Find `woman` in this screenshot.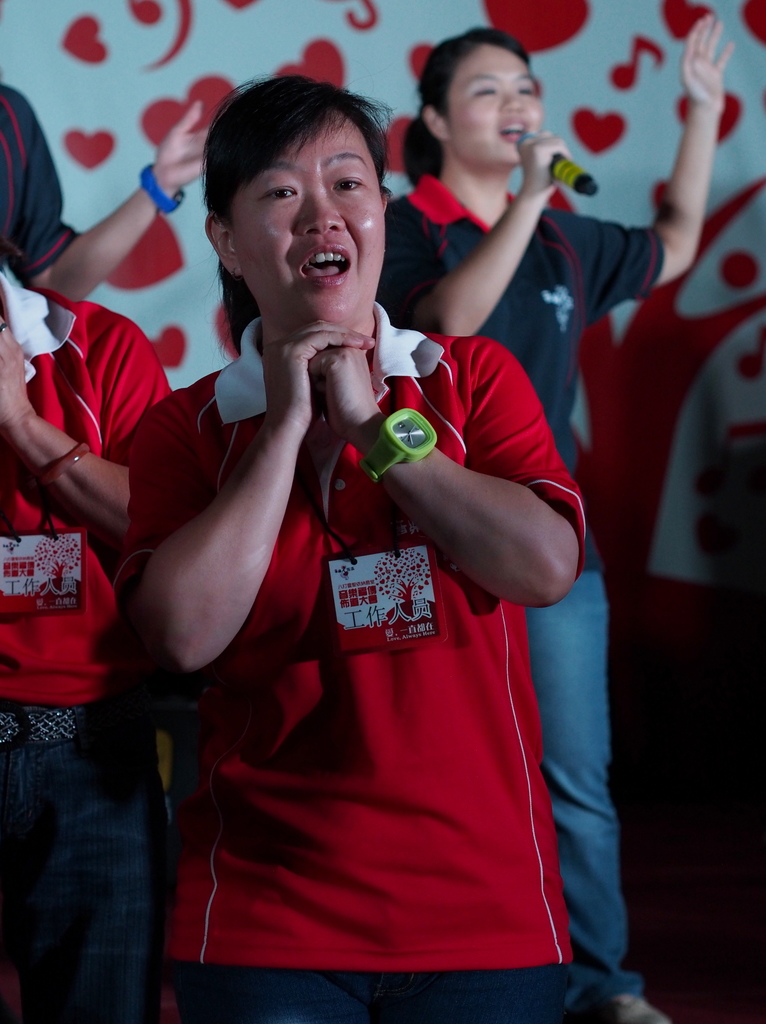
The bounding box for `woman` is box=[370, 4, 730, 1023].
